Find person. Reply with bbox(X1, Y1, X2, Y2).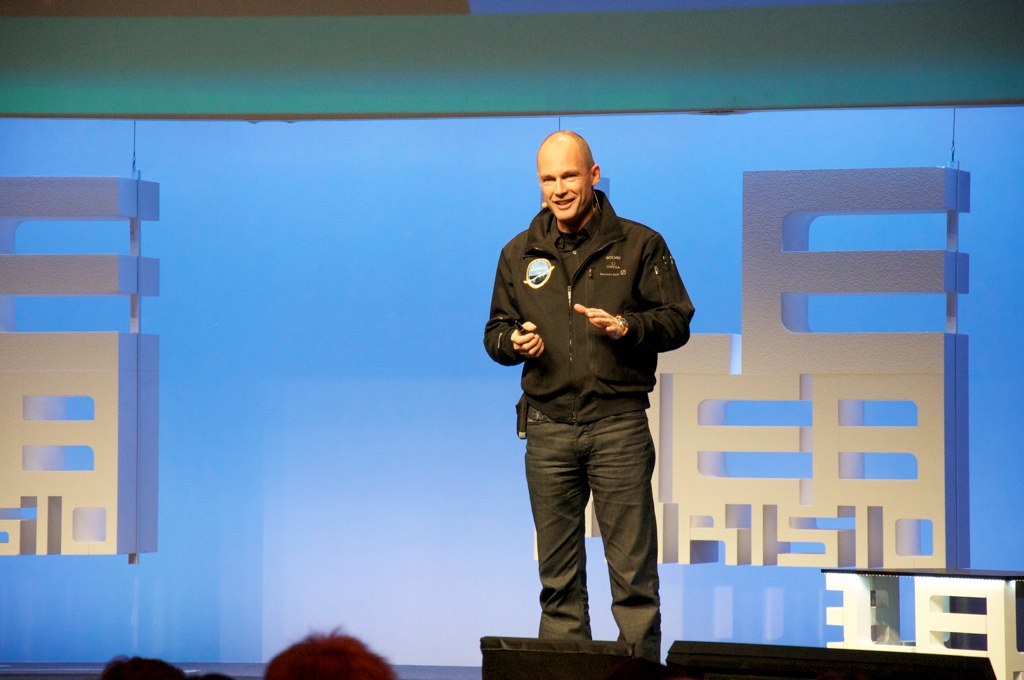
bbox(480, 145, 698, 665).
